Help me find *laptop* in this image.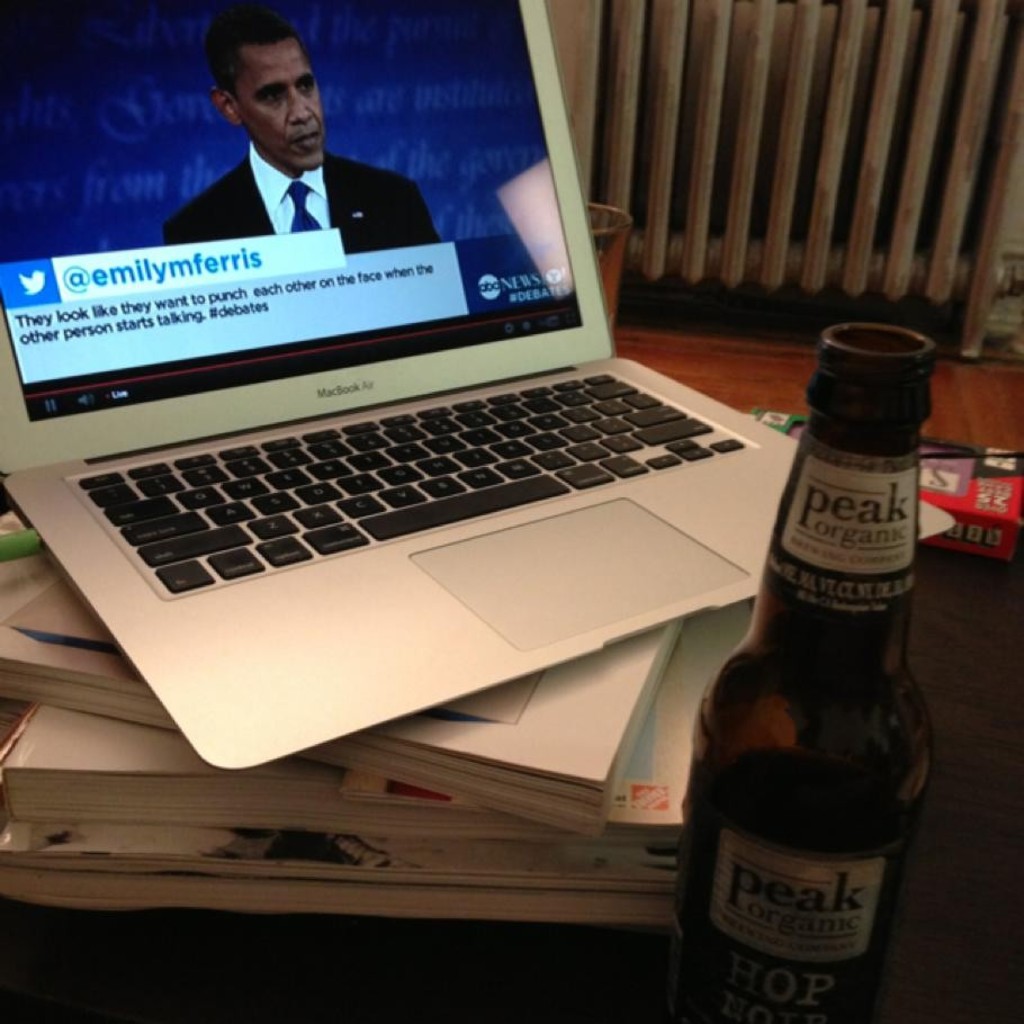
Found it: bbox(0, 0, 959, 772).
